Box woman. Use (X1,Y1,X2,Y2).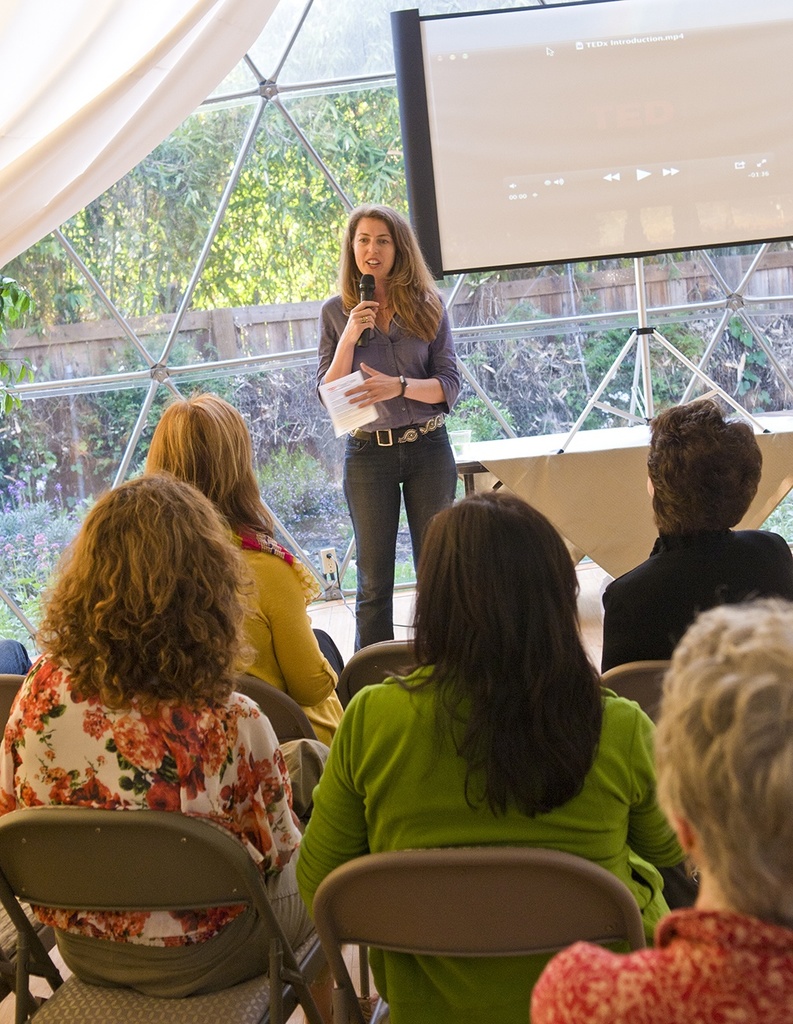
(601,401,792,672).
